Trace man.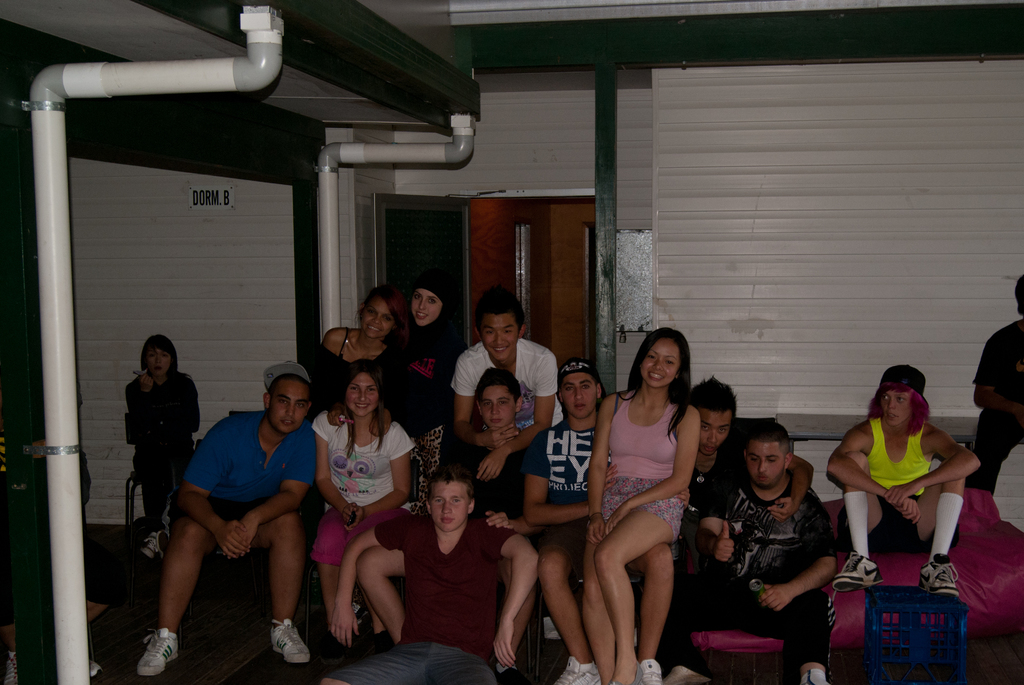
Traced to [left=444, top=281, right=562, bottom=485].
